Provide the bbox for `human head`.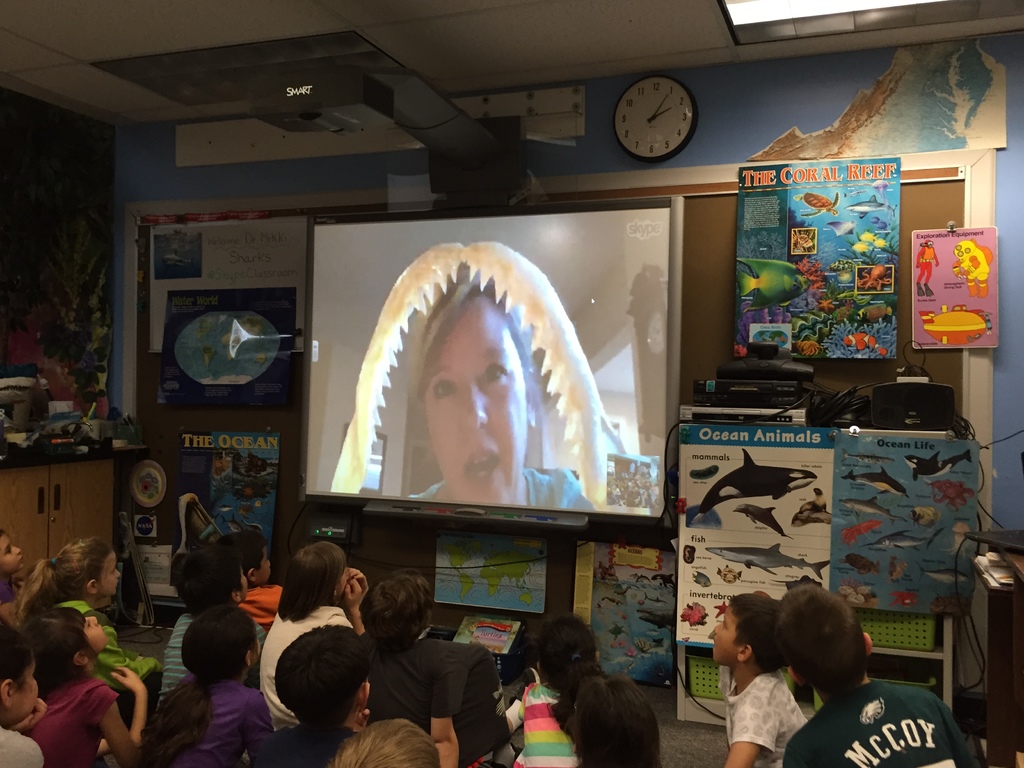
<bbox>178, 547, 251, 601</bbox>.
